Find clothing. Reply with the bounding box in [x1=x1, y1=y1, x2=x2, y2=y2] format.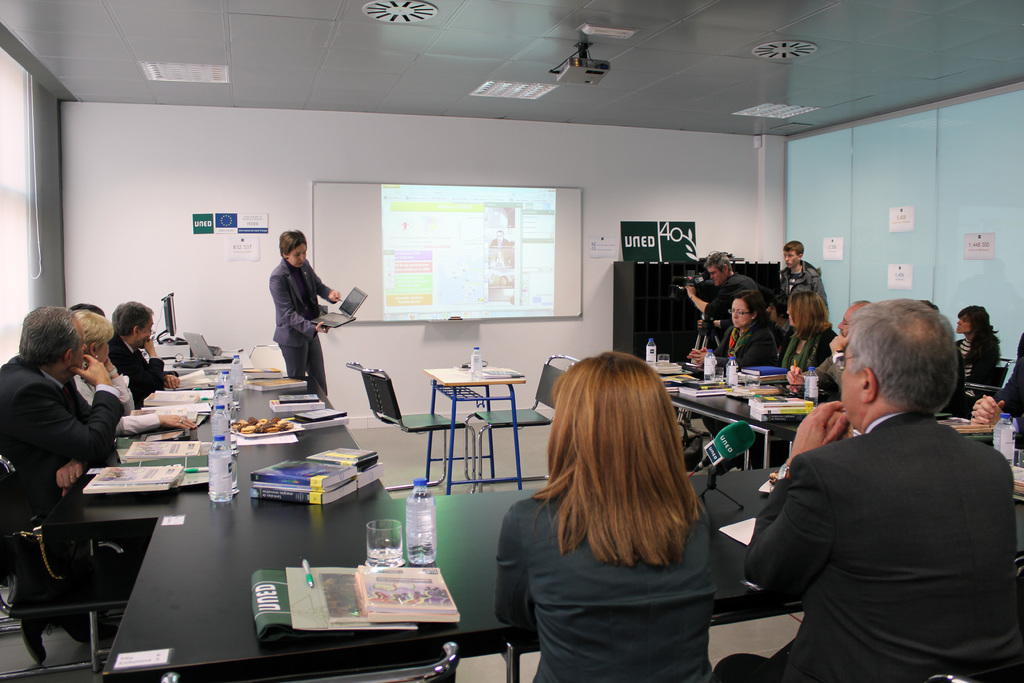
[x1=489, y1=236, x2=509, y2=247].
